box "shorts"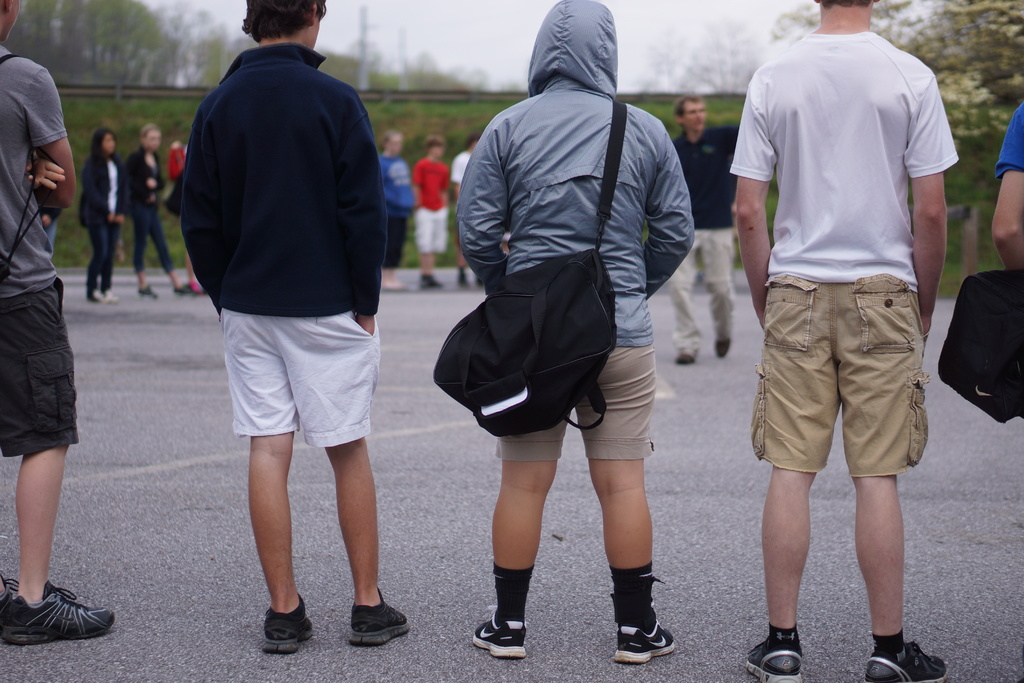
bbox(0, 278, 83, 458)
